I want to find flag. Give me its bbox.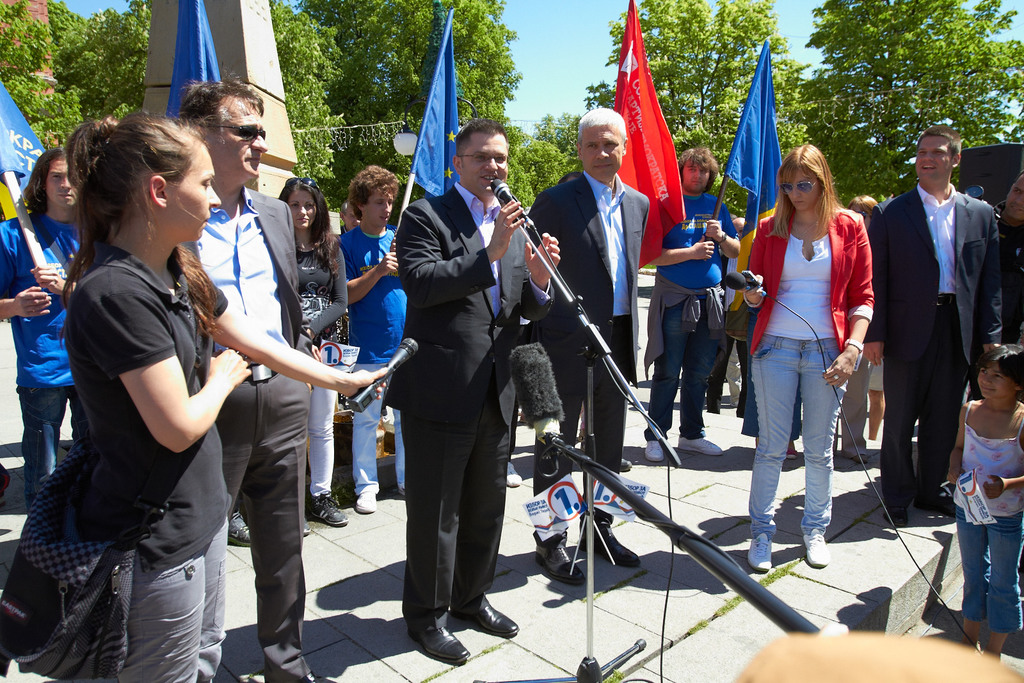
box(0, 113, 27, 192).
